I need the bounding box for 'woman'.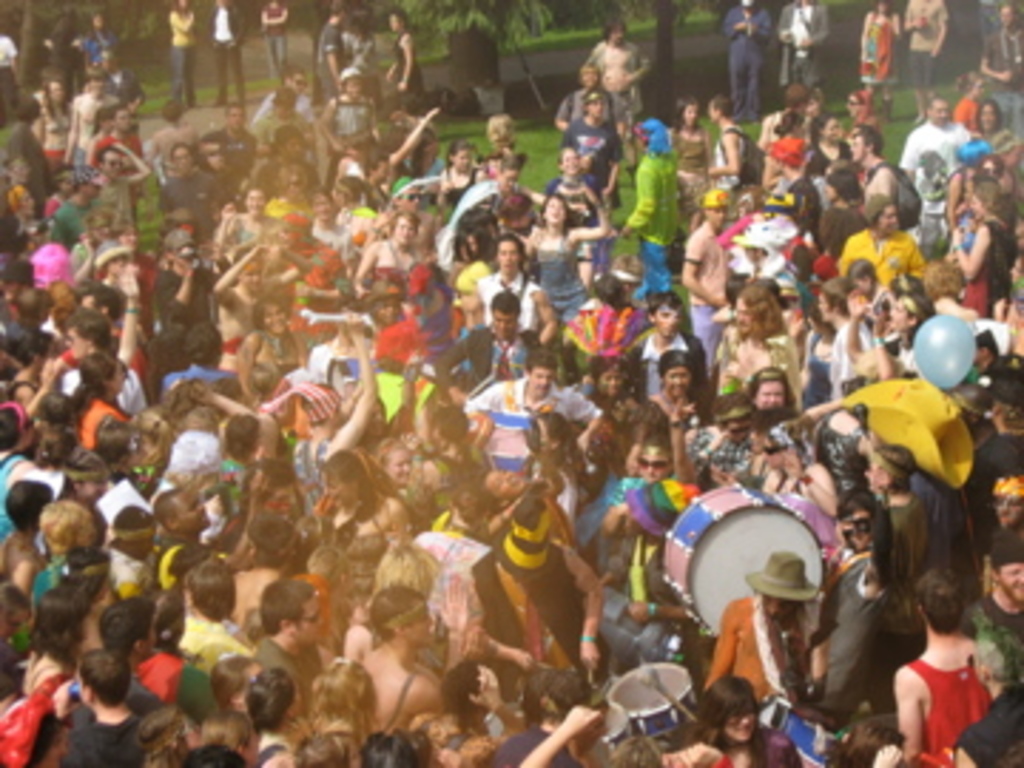
Here it is: 358:208:435:316.
